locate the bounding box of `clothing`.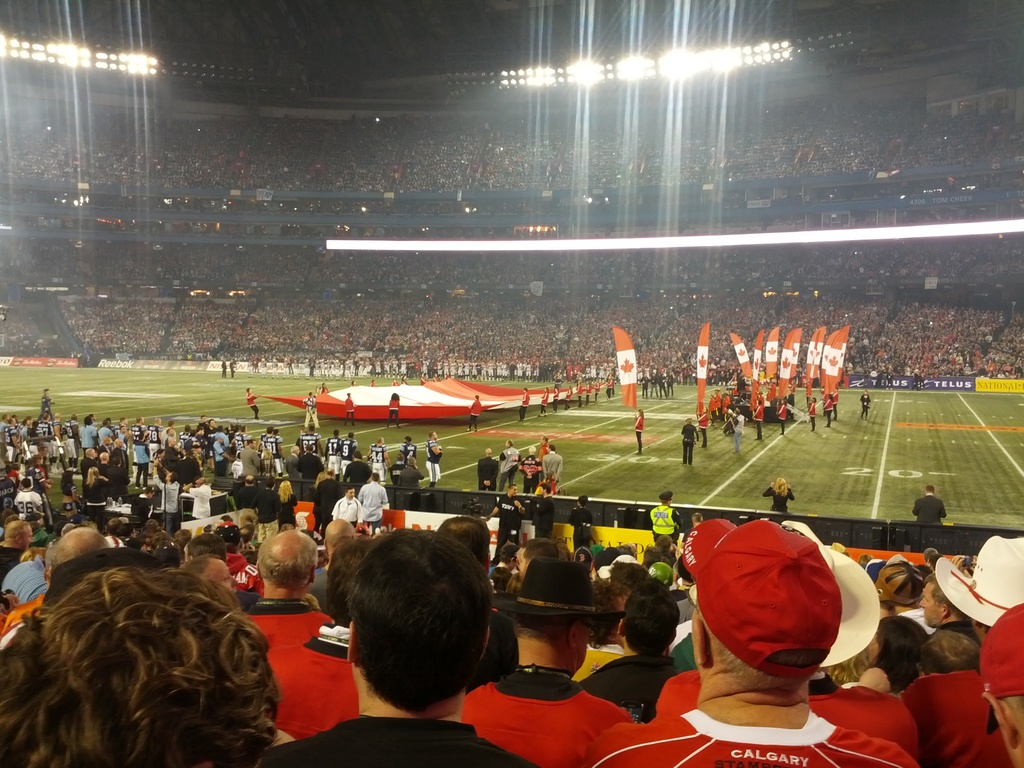
Bounding box: bbox(265, 720, 541, 767).
